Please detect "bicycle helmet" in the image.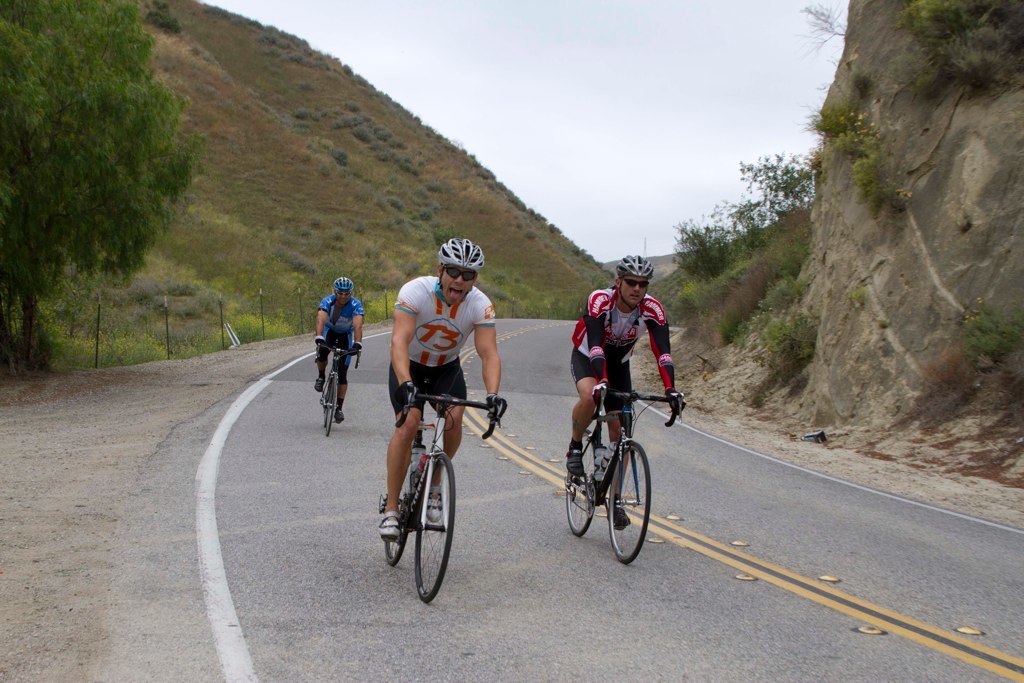
box(328, 271, 360, 299).
